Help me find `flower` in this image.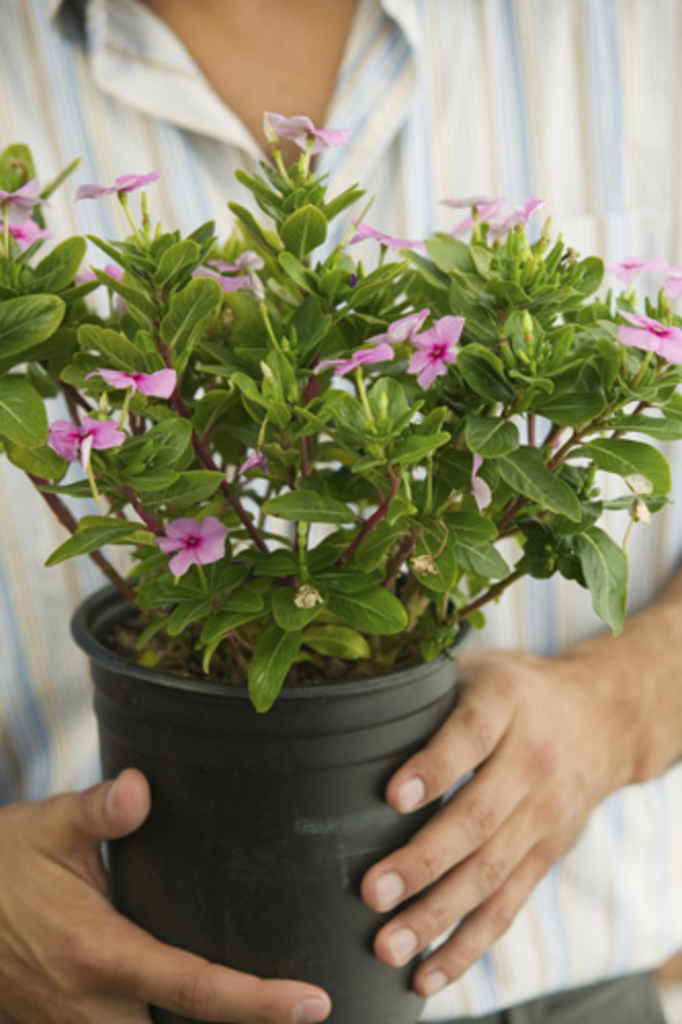
Found it: 307/338/397/385.
